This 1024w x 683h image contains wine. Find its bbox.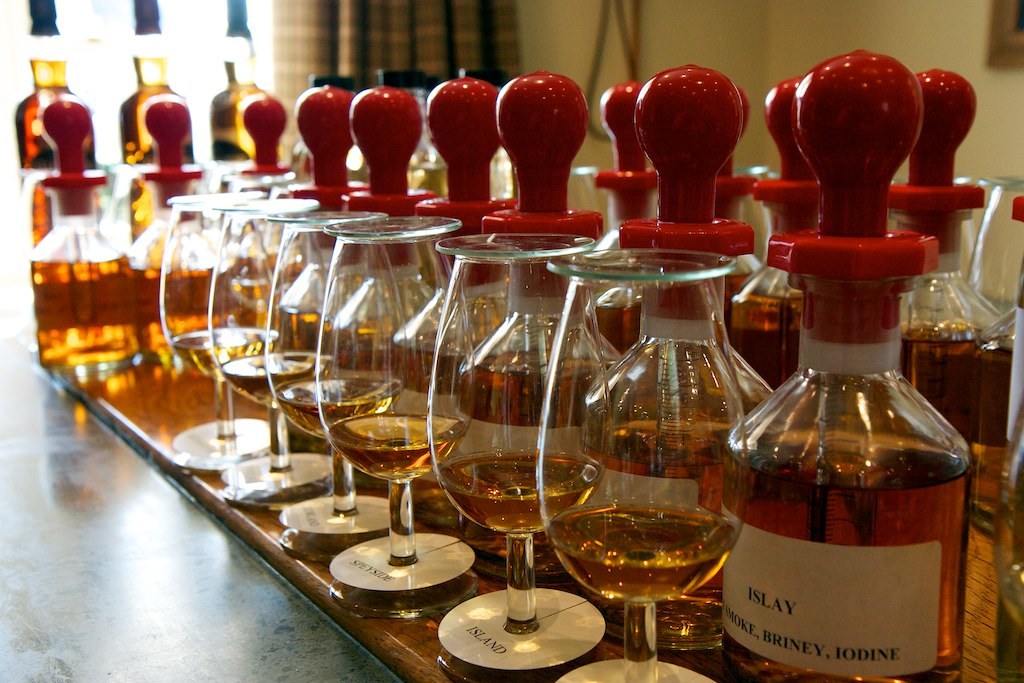
<bbox>446, 258, 590, 682</bbox>.
